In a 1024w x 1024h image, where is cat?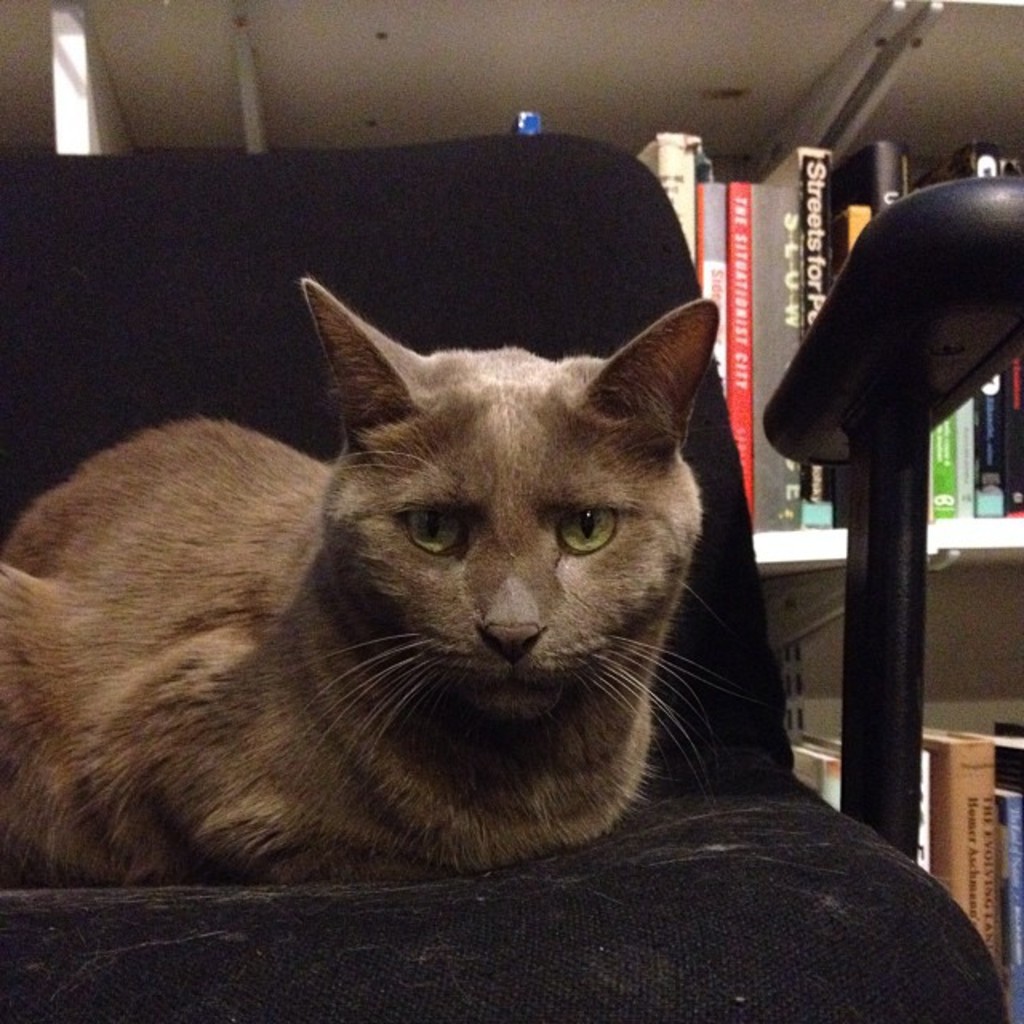
rect(0, 275, 718, 869).
